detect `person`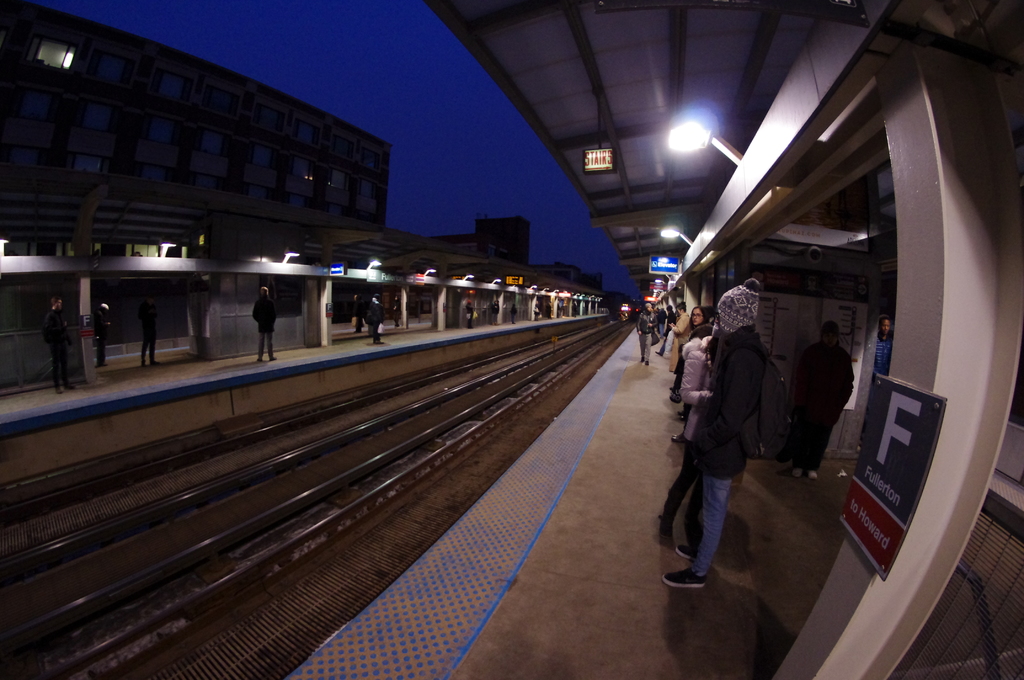
bbox=[665, 300, 689, 401]
